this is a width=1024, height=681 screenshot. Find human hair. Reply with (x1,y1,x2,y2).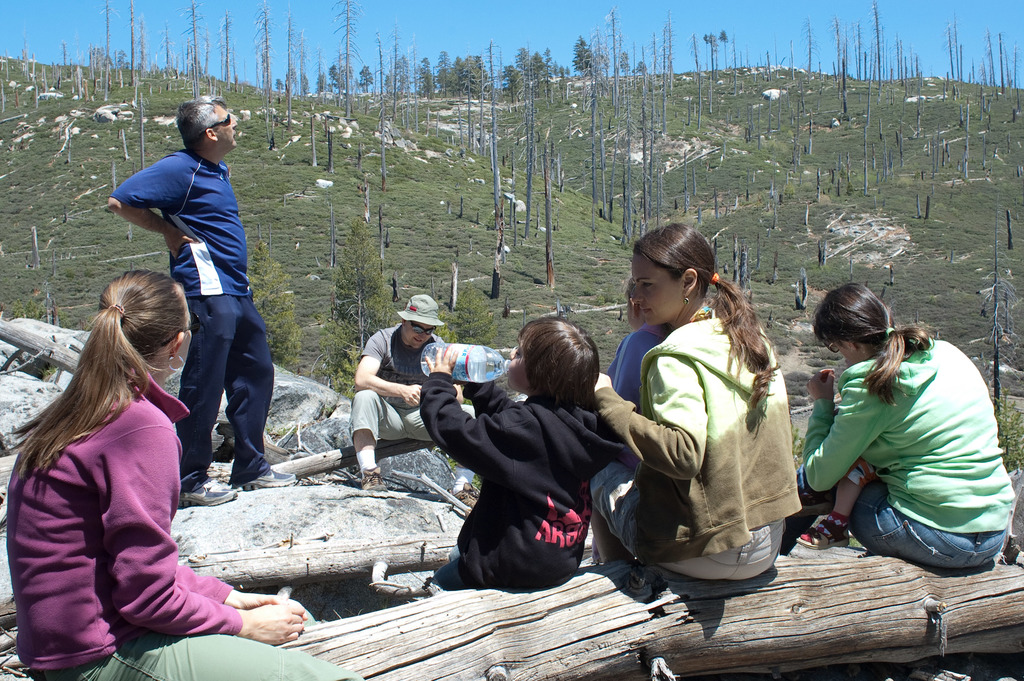
(811,281,932,412).
